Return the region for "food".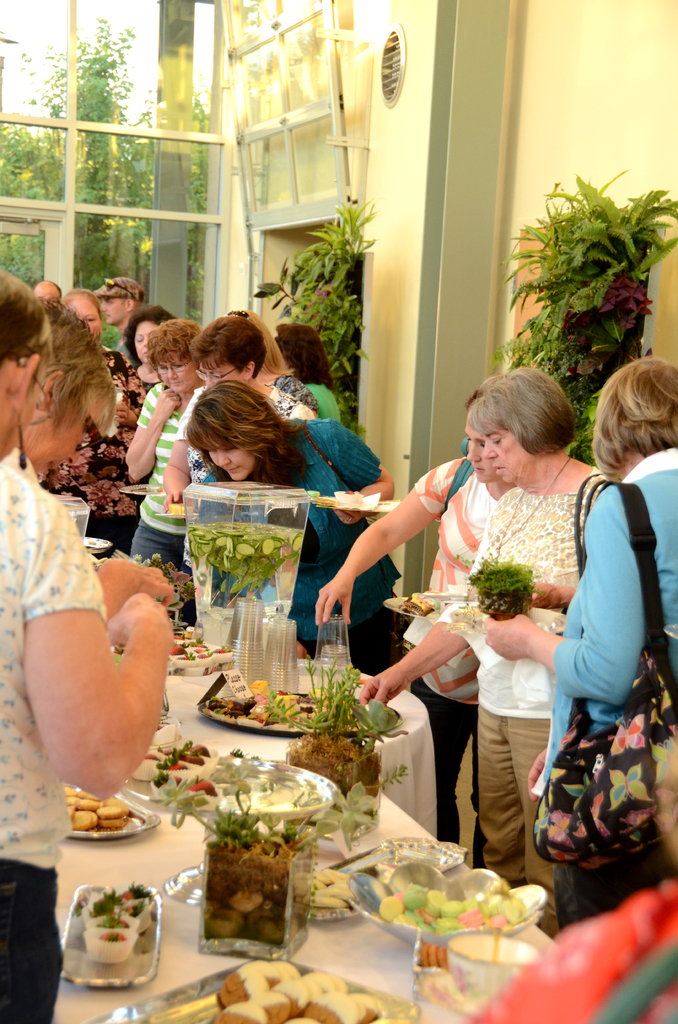
BBox(171, 502, 192, 516).
